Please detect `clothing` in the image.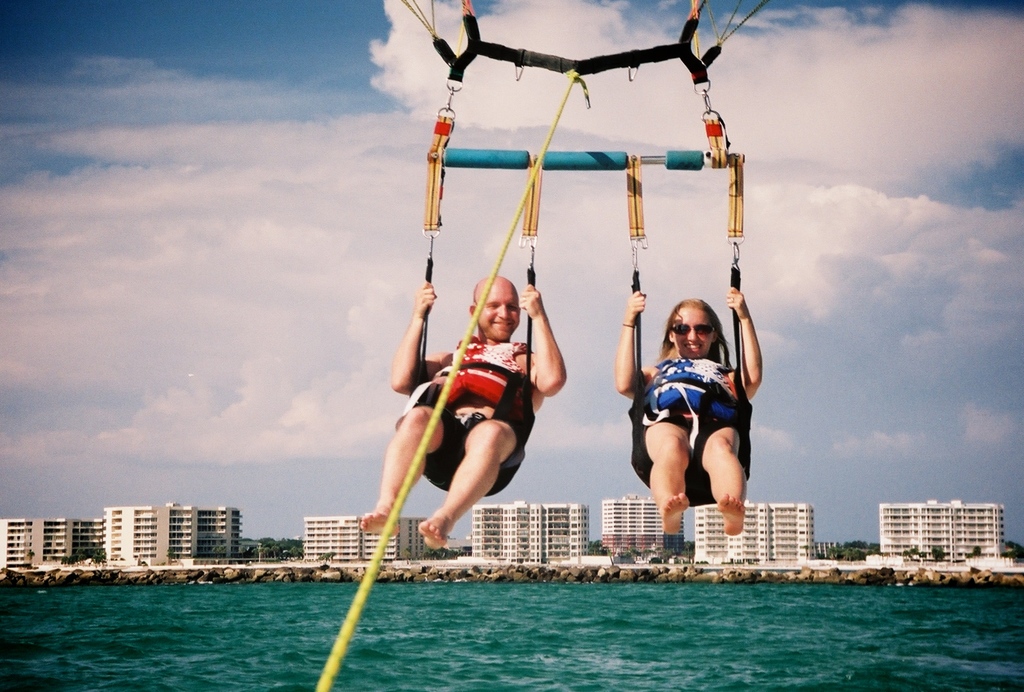
(633, 297, 758, 496).
